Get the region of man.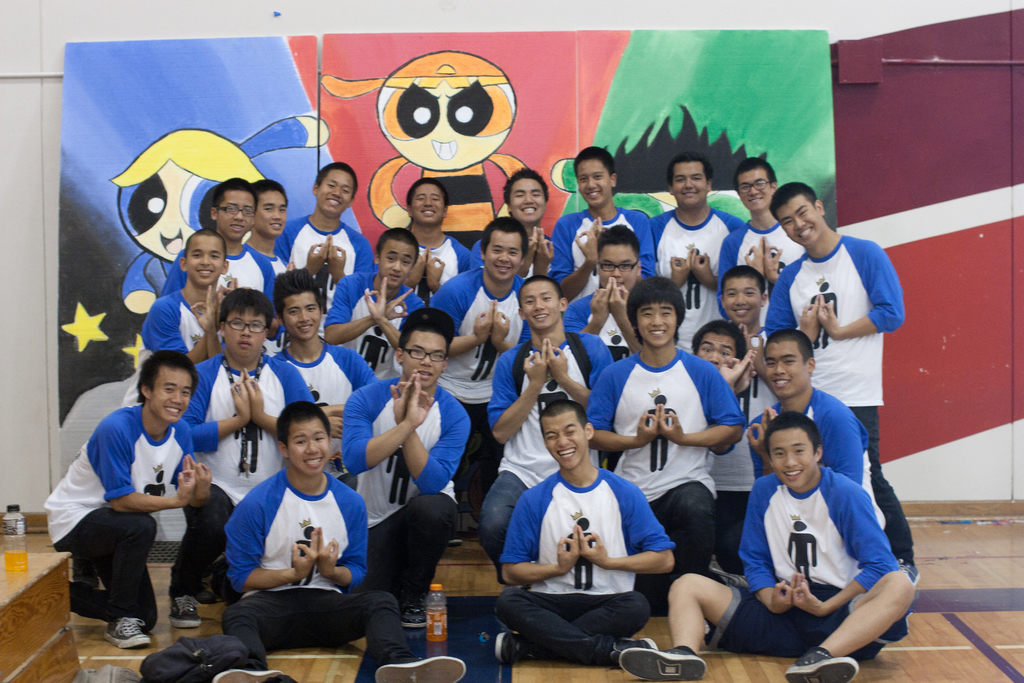
[124, 231, 235, 408].
